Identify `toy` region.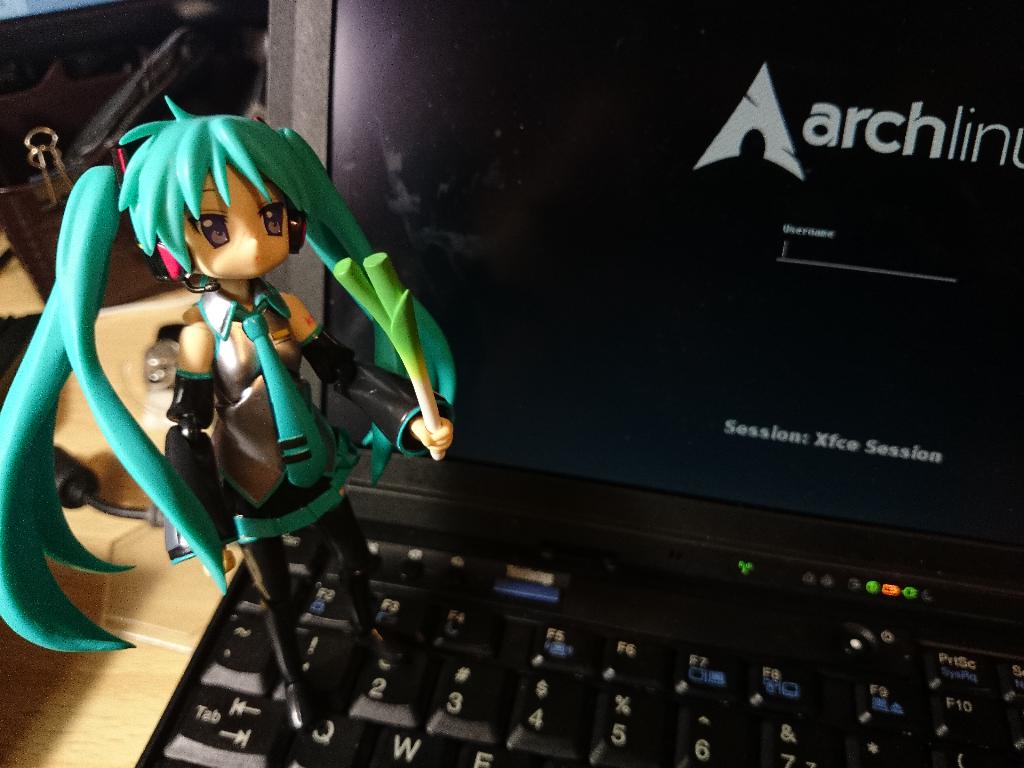
Region: [left=21, top=92, right=435, bottom=625].
